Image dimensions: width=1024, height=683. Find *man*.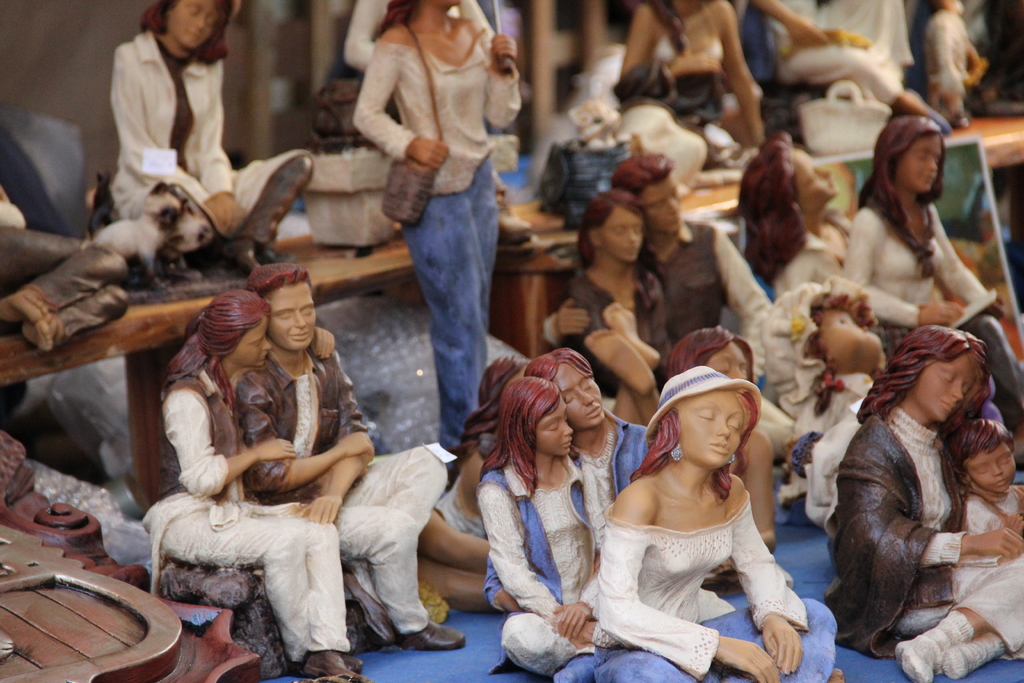
bbox(539, 151, 780, 364).
